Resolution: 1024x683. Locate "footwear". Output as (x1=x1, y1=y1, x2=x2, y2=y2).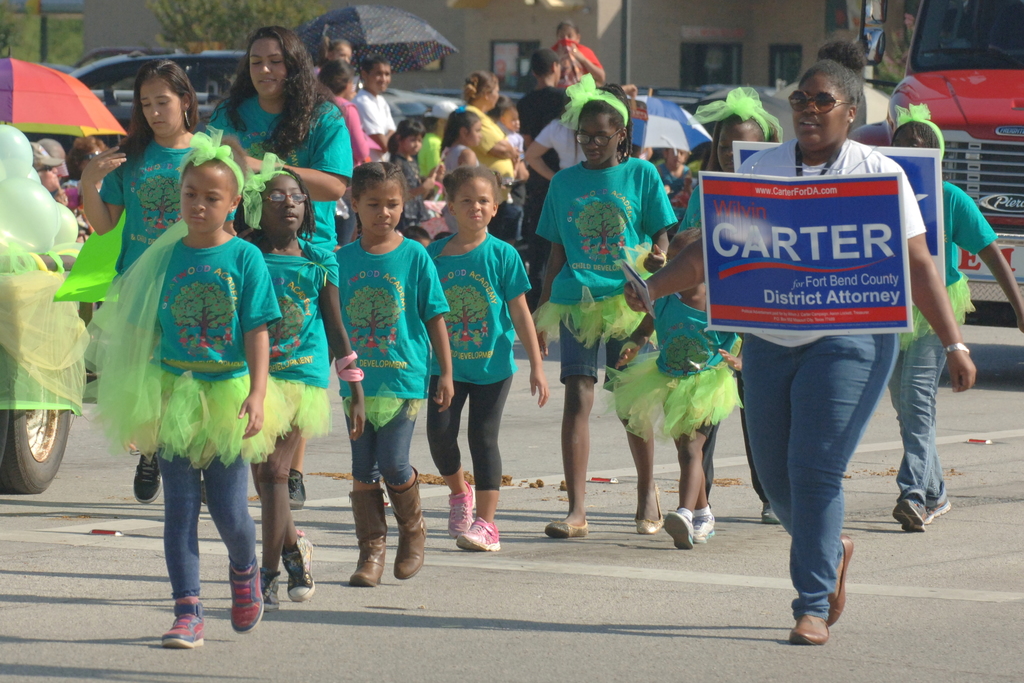
(x1=889, y1=497, x2=930, y2=532).
